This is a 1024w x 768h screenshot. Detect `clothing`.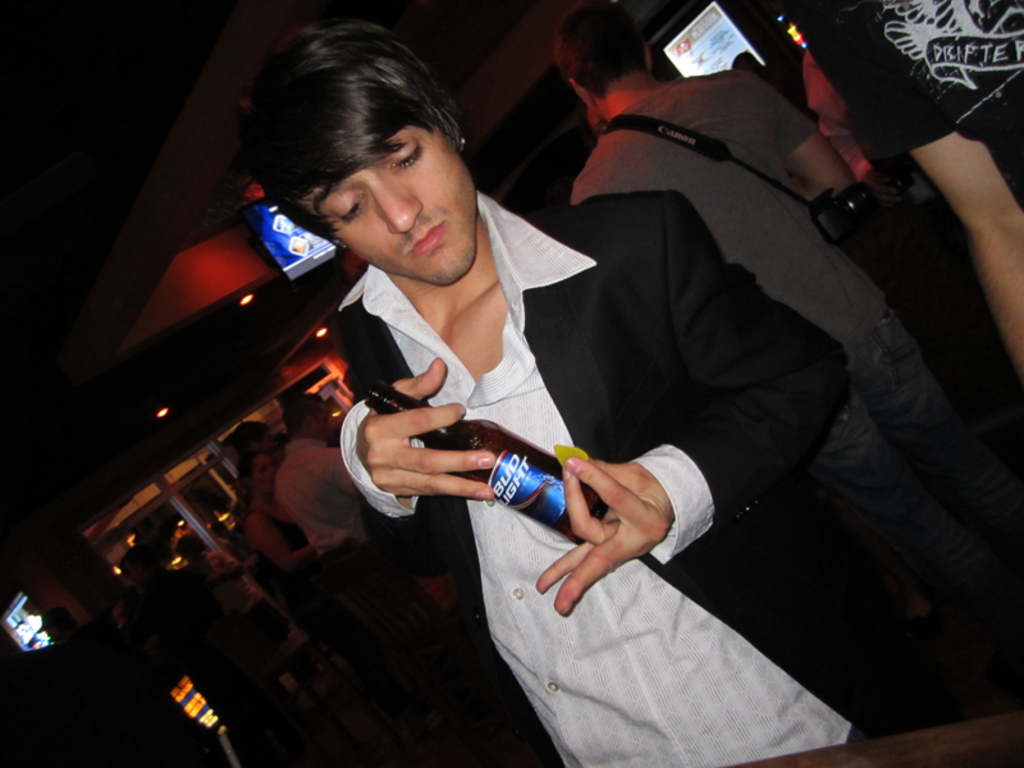
x1=250, y1=513, x2=314, y2=585.
